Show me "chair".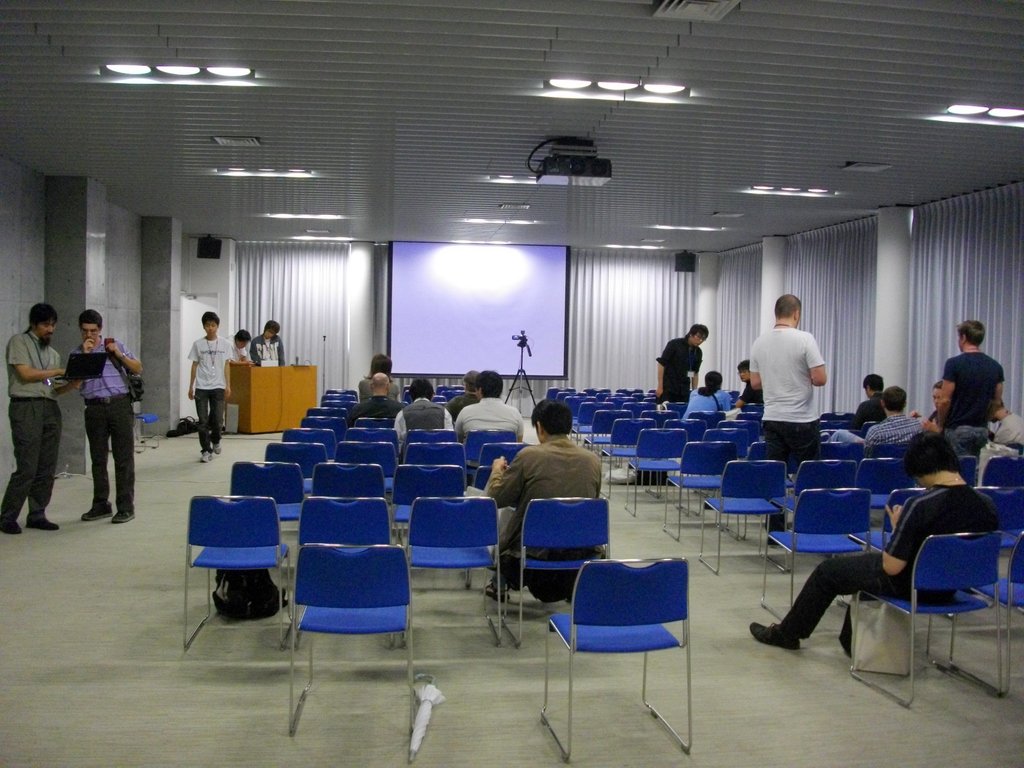
"chair" is here: <bbox>403, 493, 500, 644</bbox>.
